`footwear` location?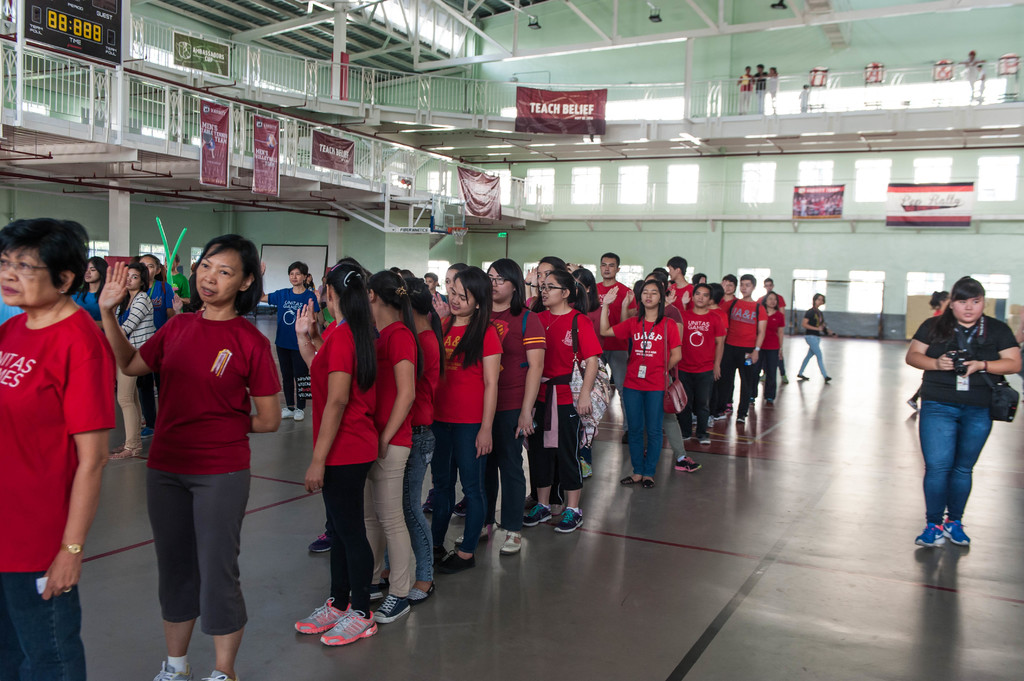
pyautogui.locateOnScreen(620, 429, 627, 445)
